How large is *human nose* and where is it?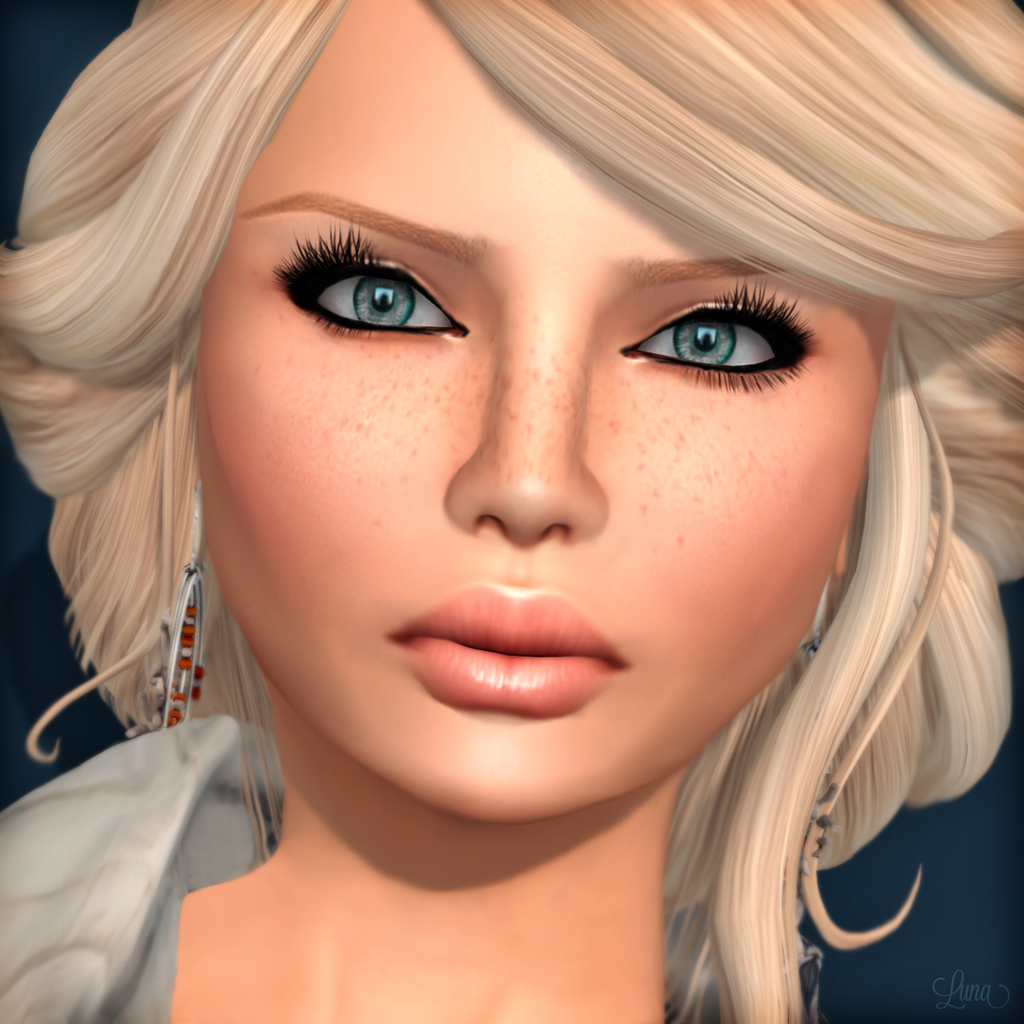
Bounding box: 441,309,610,548.
